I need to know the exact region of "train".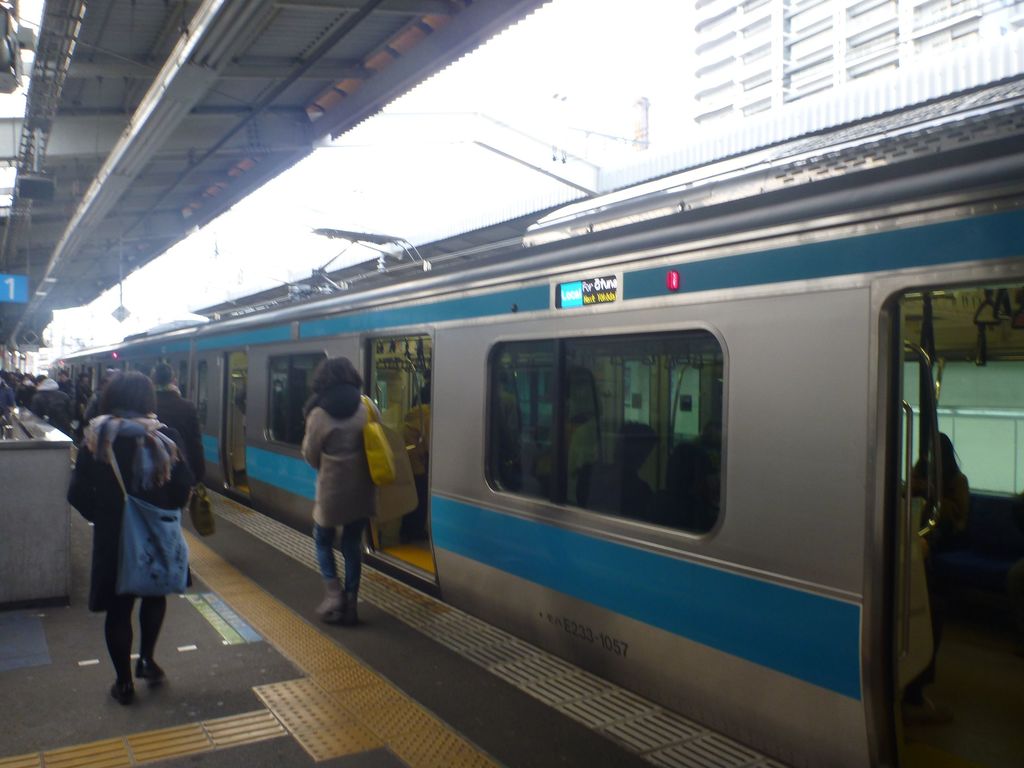
Region: 44/73/1023/767.
